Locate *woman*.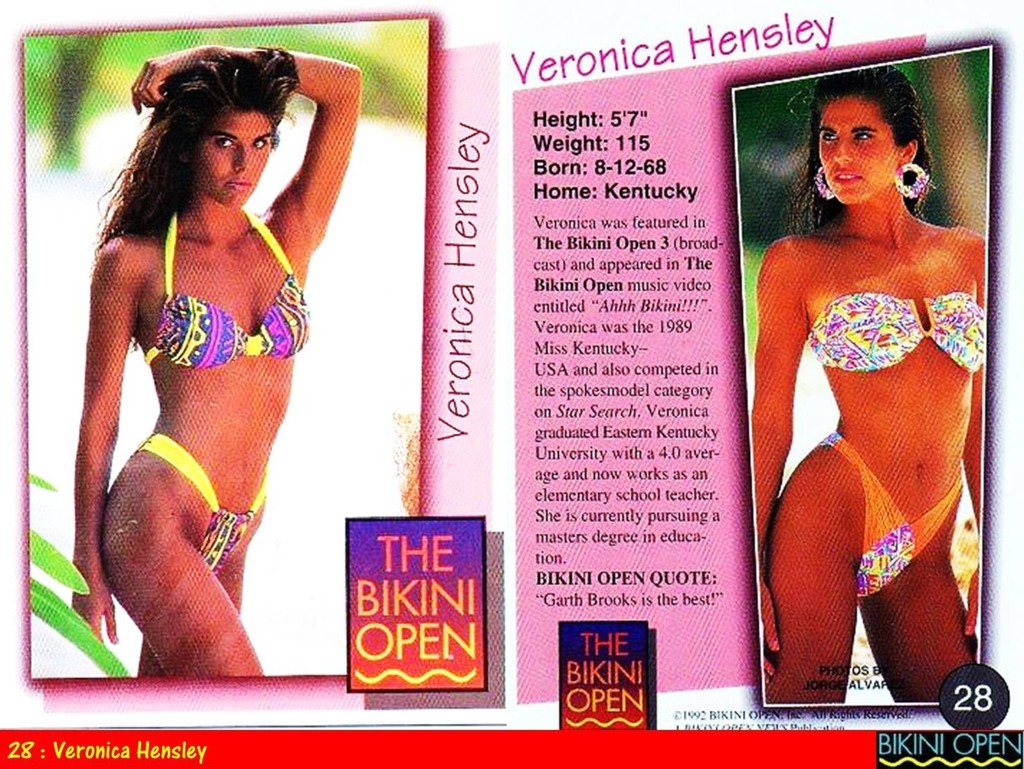
Bounding box: locate(54, 31, 362, 681).
